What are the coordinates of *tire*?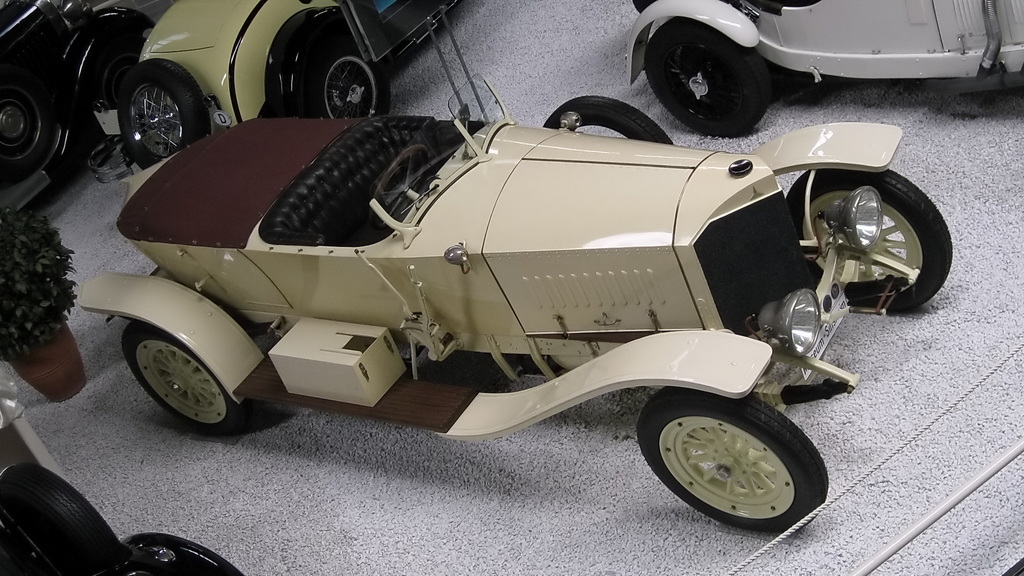
[541, 93, 673, 148].
